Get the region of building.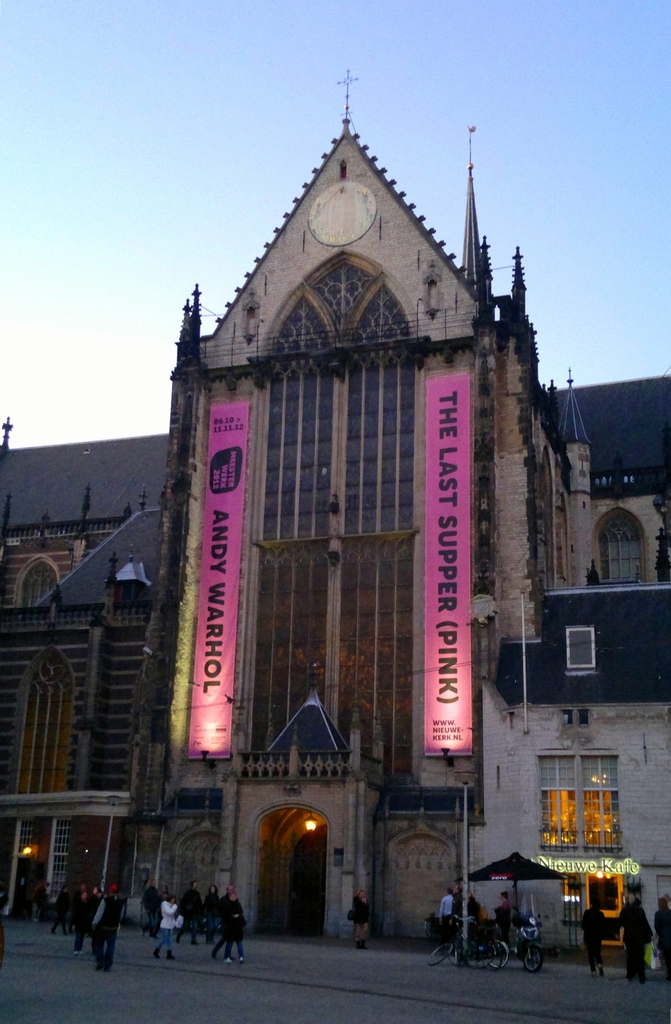
x1=0 y1=115 x2=670 y2=965.
